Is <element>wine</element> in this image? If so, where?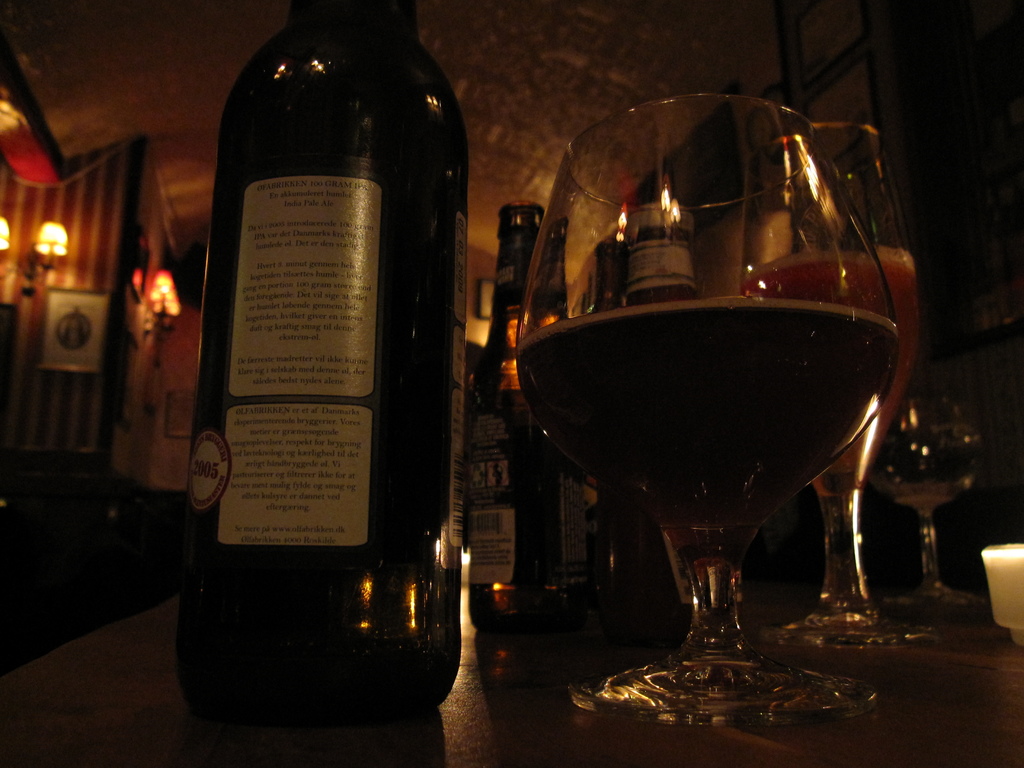
Yes, at rect(170, 0, 469, 738).
